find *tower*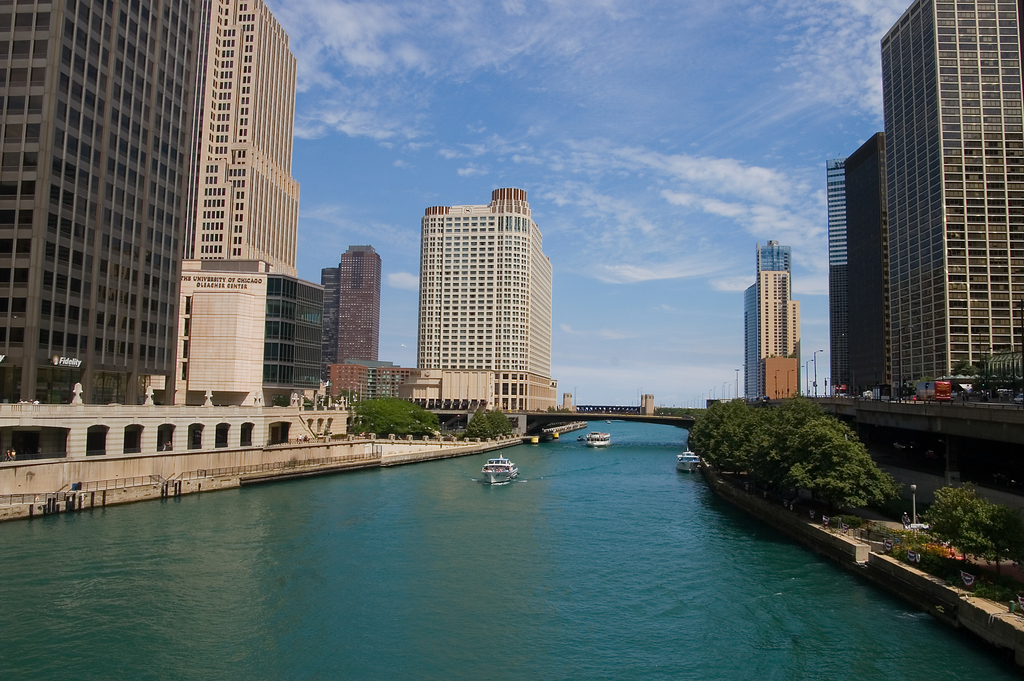
crop(335, 249, 377, 370)
